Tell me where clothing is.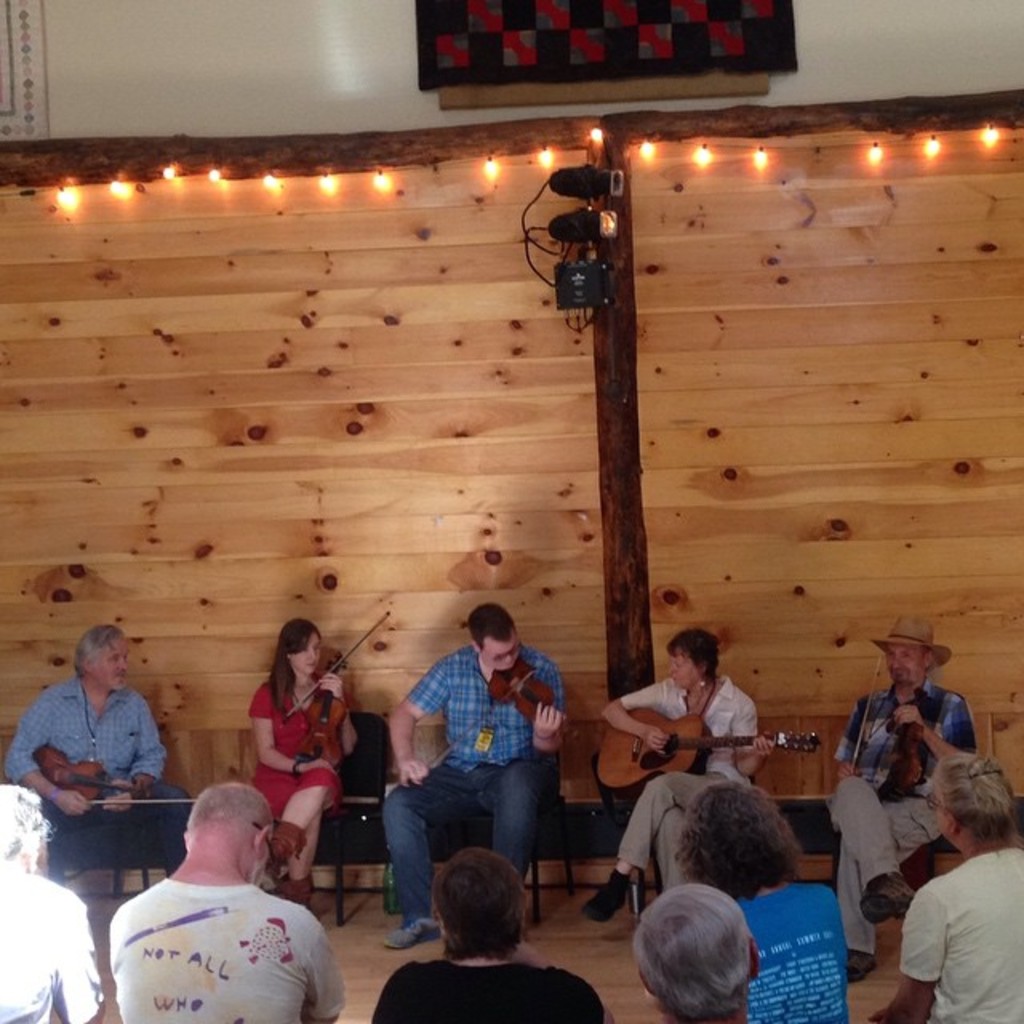
clothing is at {"left": 376, "top": 645, "right": 576, "bottom": 918}.
